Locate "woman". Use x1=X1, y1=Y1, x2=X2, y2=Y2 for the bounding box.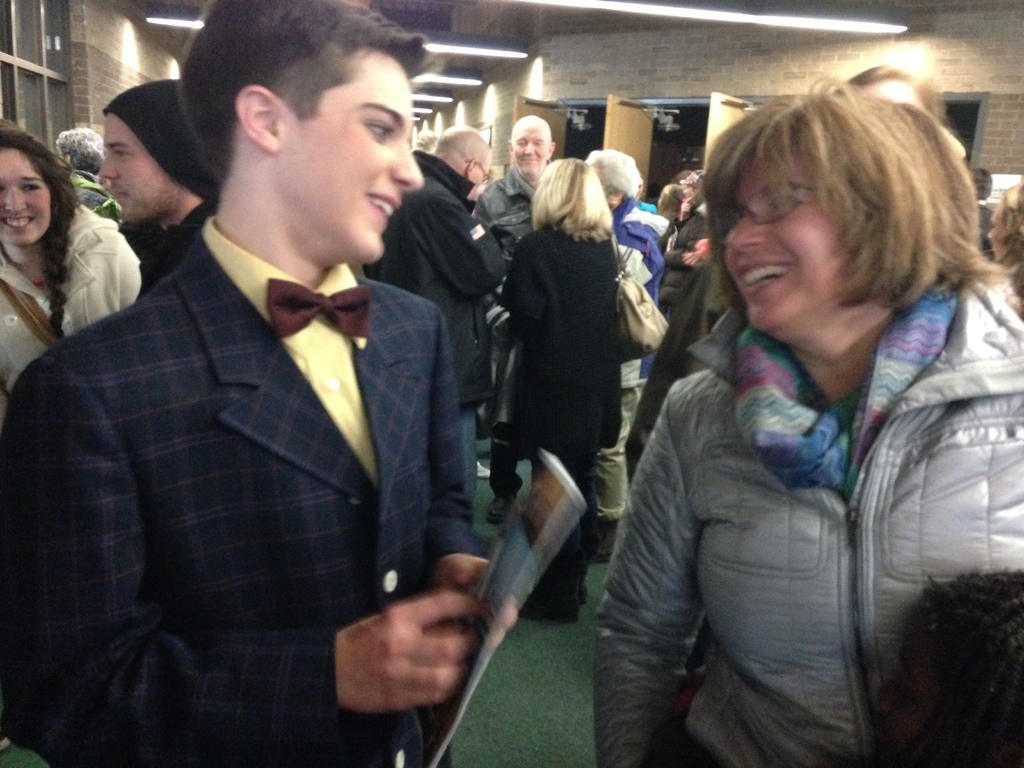
x1=600, y1=62, x2=1012, y2=760.
